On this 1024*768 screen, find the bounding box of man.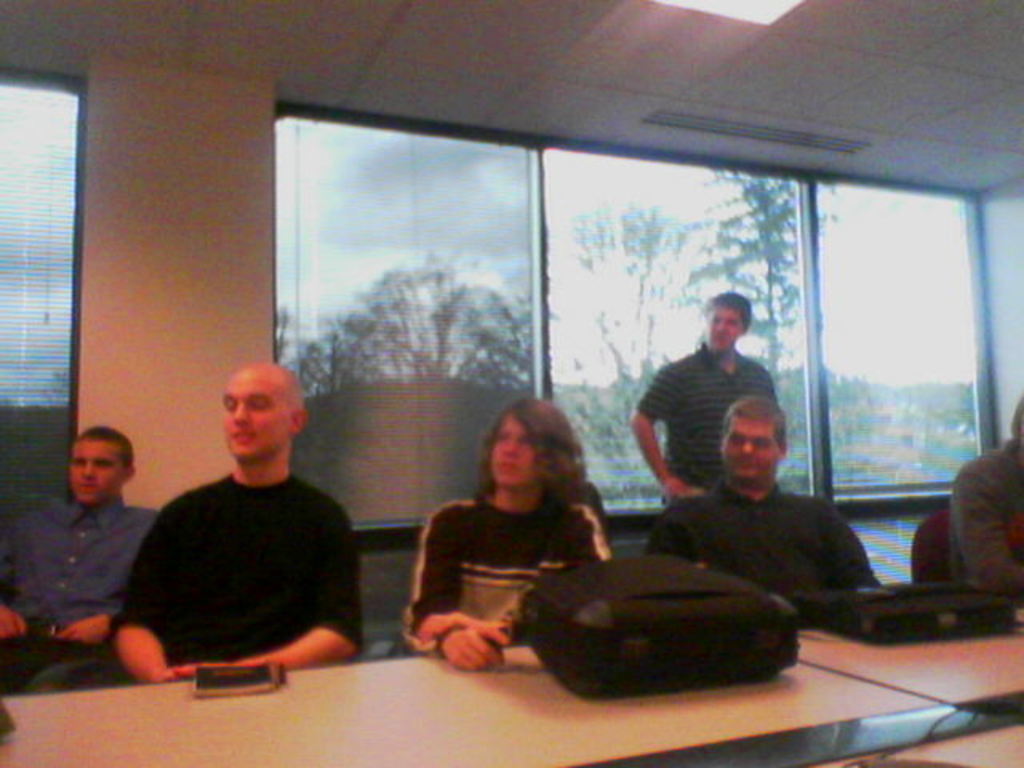
Bounding box: region(646, 398, 880, 598).
